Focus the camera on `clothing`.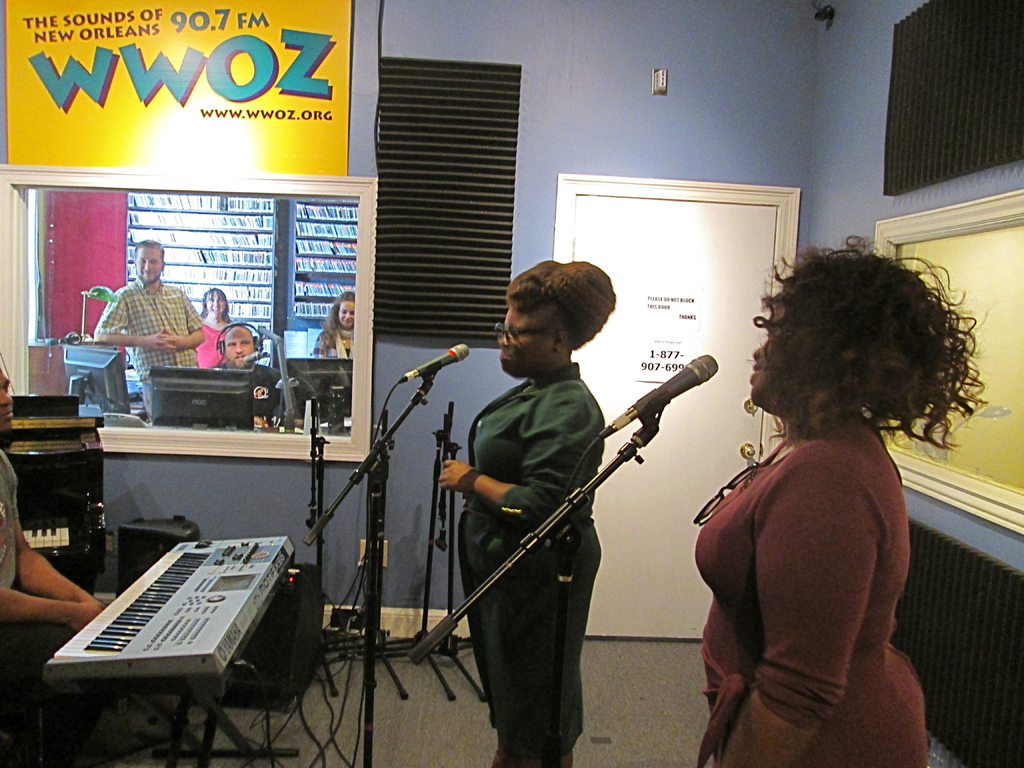
Focus region: locate(319, 324, 346, 372).
